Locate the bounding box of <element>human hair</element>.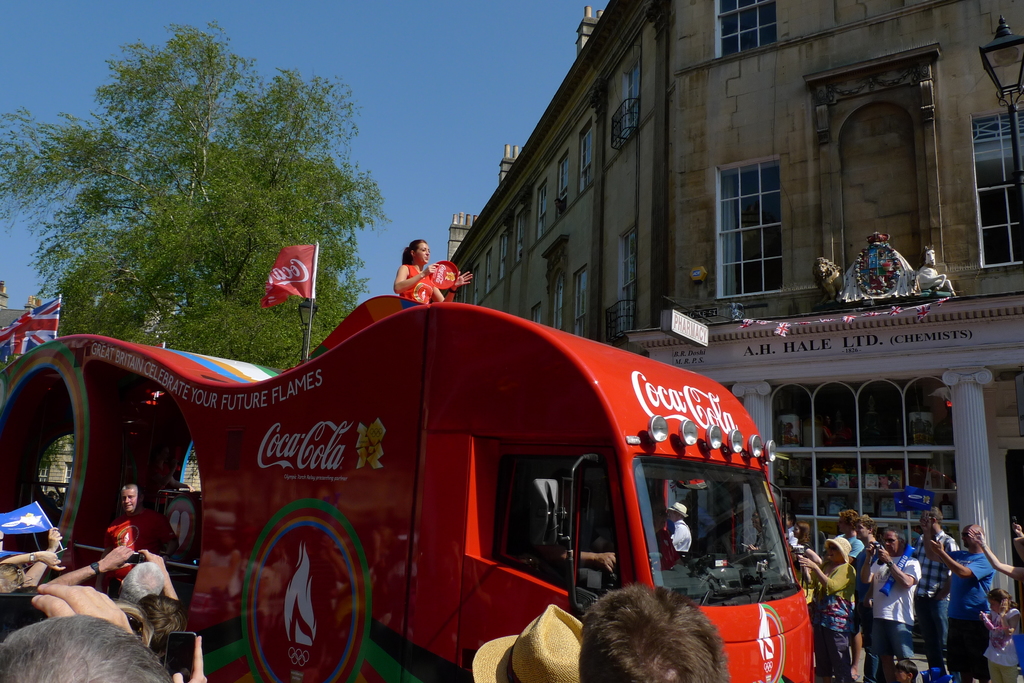
Bounding box: box=[840, 510, 860, 531].
